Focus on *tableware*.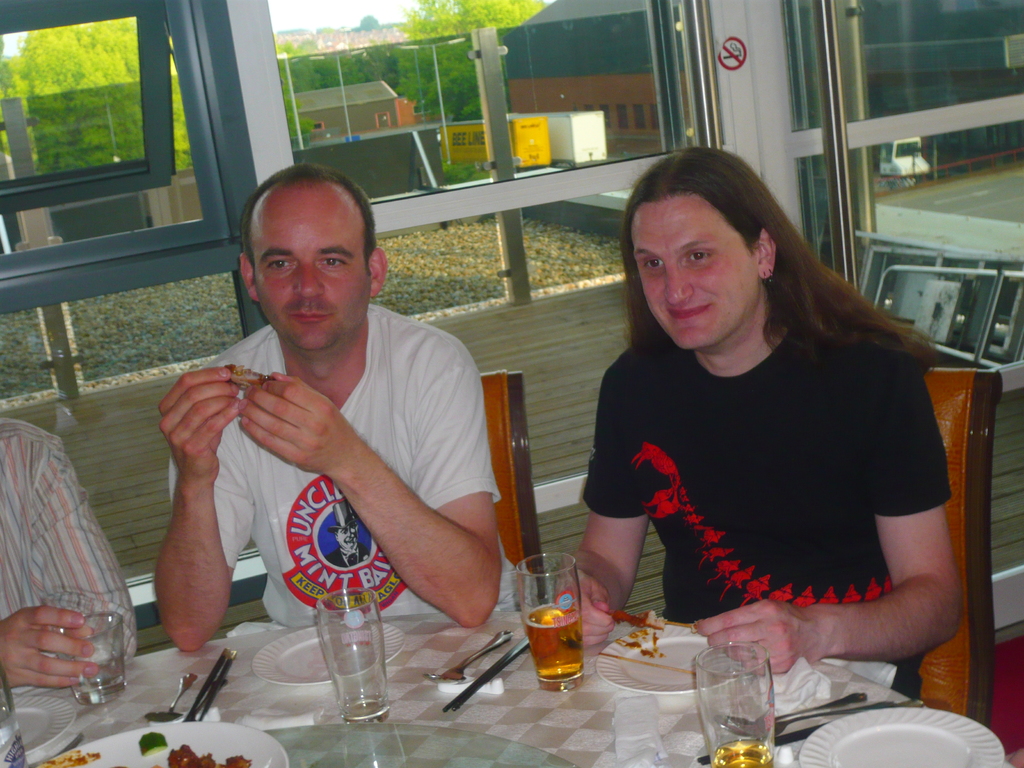
Focused at Rect(67, 605, 128, 712).
